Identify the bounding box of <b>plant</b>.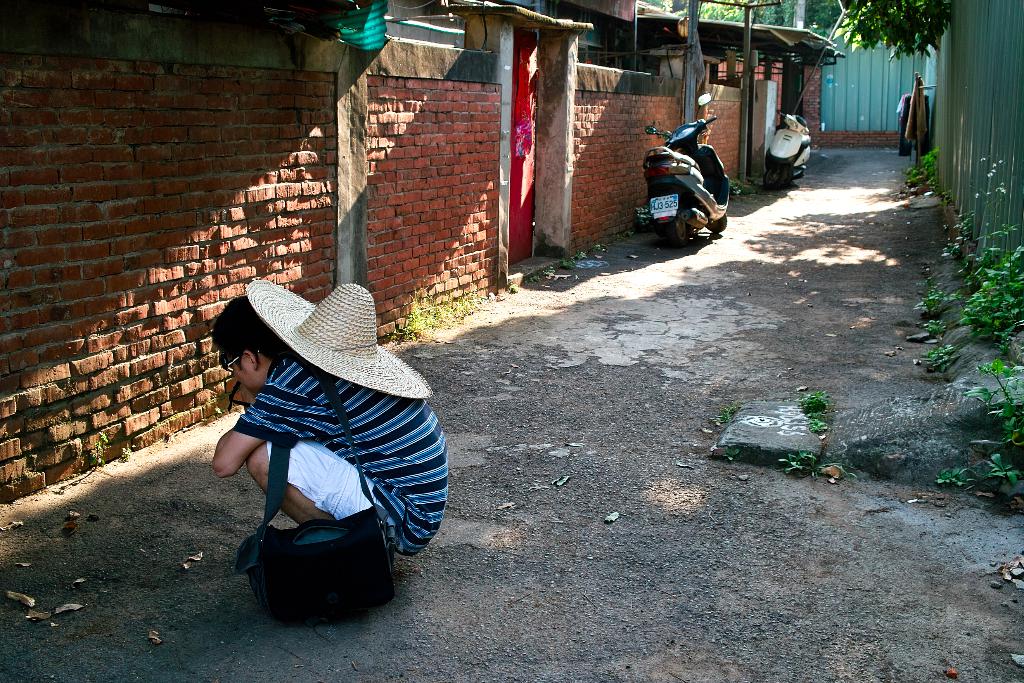
730, 176, 746, 188.
